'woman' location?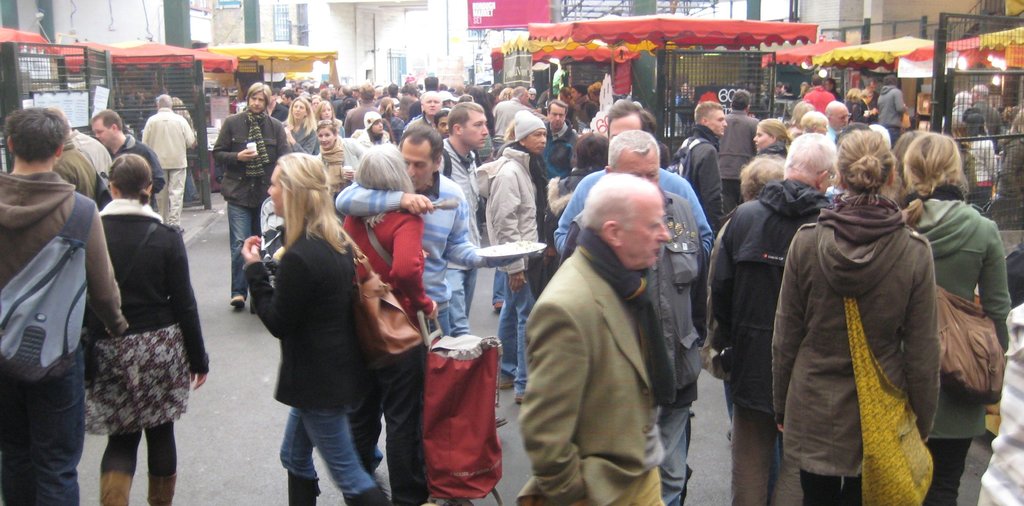
<region>845, 88, 871, 123</region>
